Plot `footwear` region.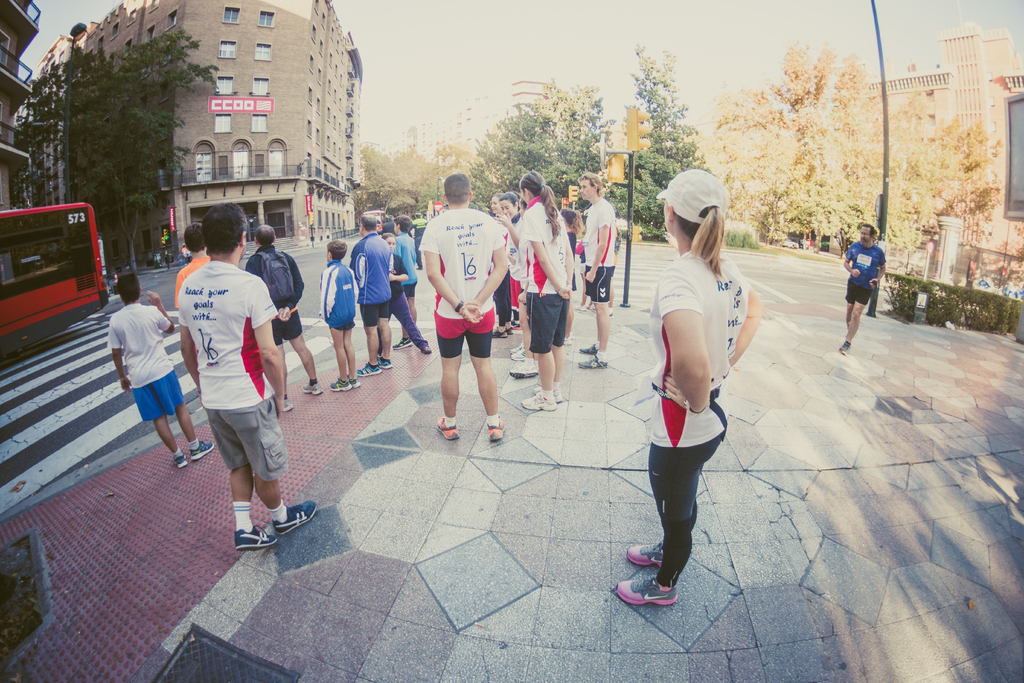
Plotted at rect(576, 355, 609, 369).
